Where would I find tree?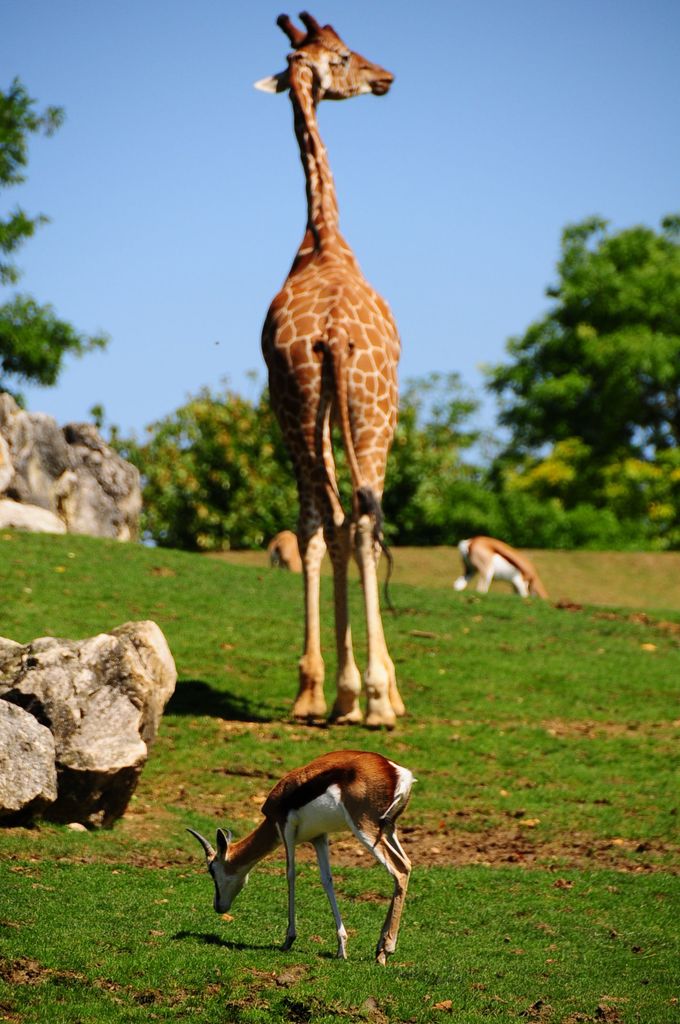
At {"left": 475, "top": 181, "right": 664, "bottom": 555}.
